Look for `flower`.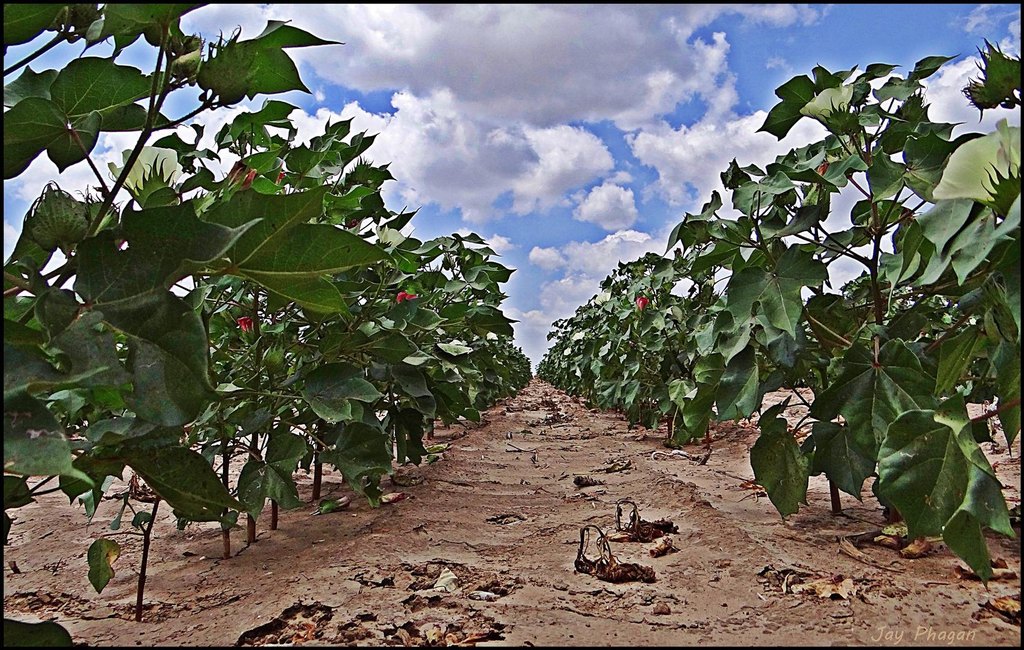
Found: (396,288,419,301).
